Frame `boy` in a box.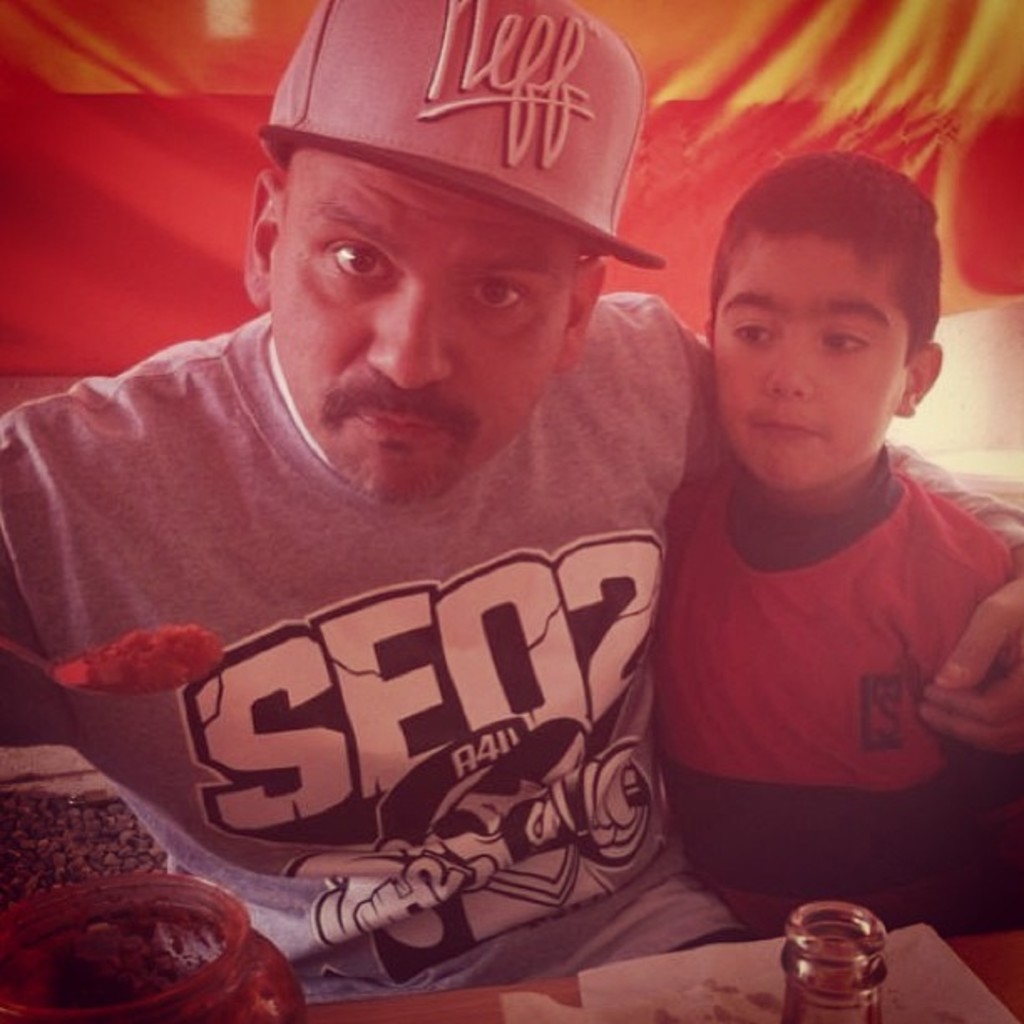
(666,92,1014,1017).
